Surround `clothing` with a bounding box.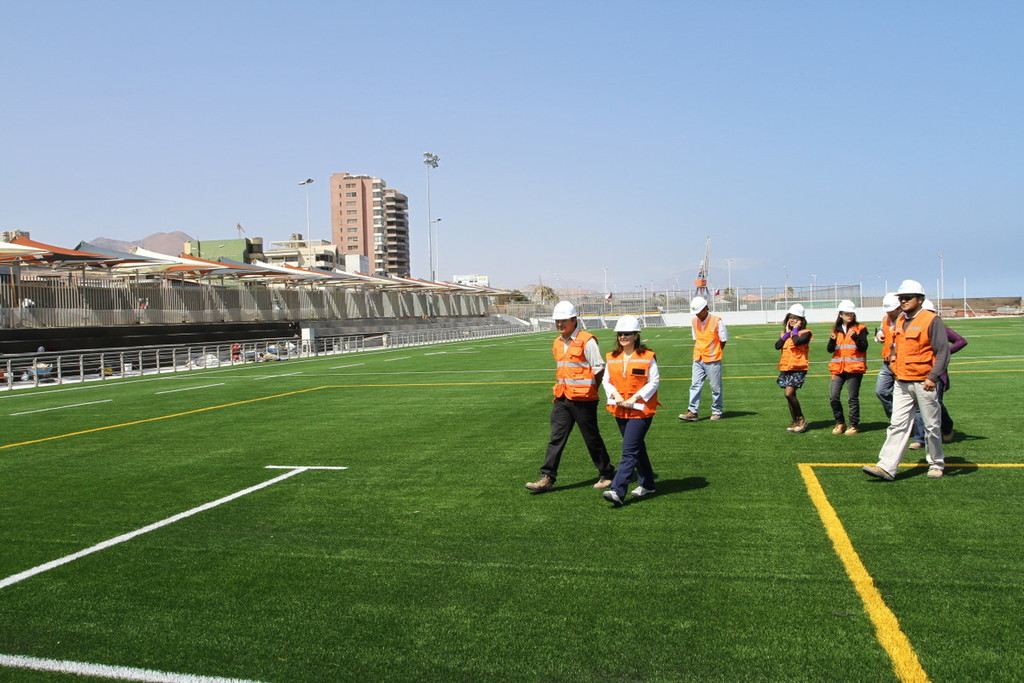
BBox(821, 318, 867, 376).
